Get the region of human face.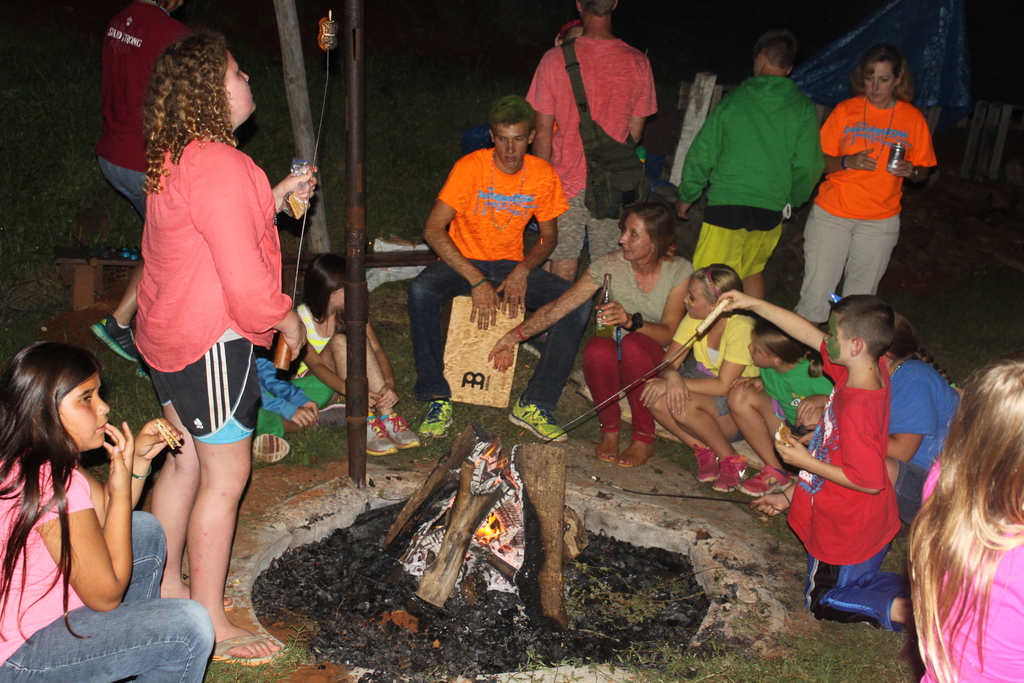
(x1=619, y1=212, x2=652, y2=262).
